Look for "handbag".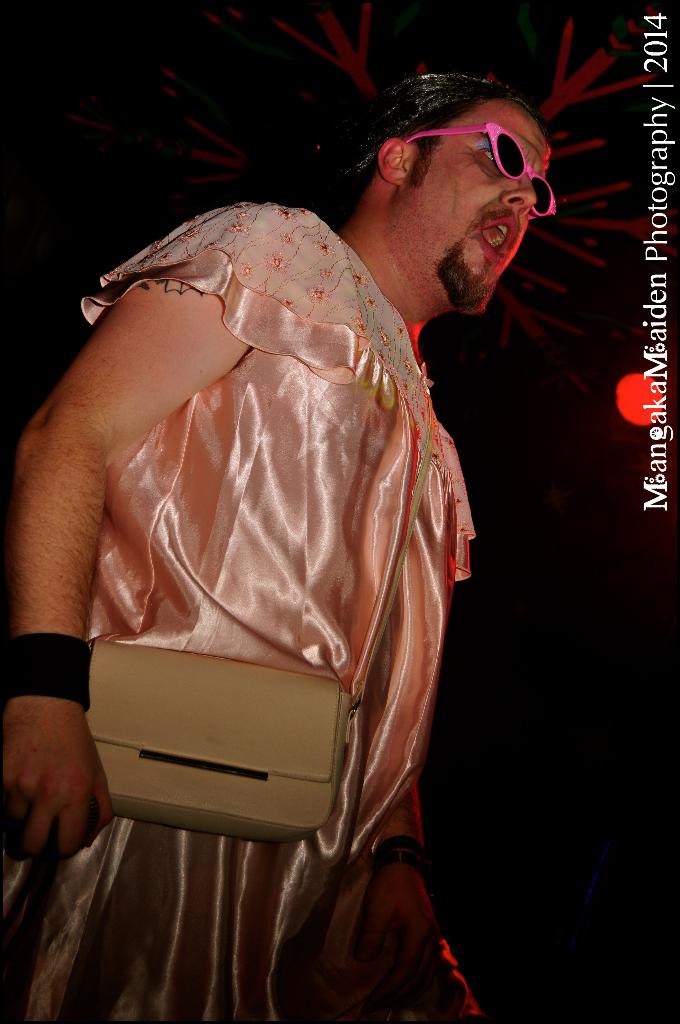
Found: detection(88, 360, 431, 839).
